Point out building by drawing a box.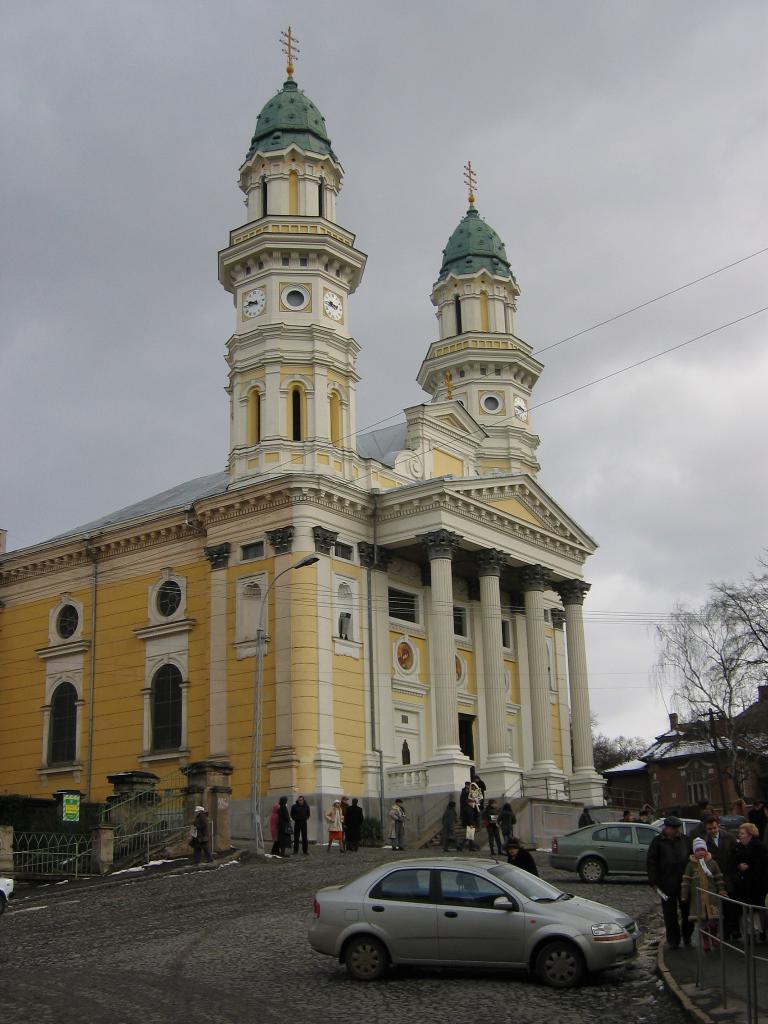
rect(0, 73, 600, 855).
